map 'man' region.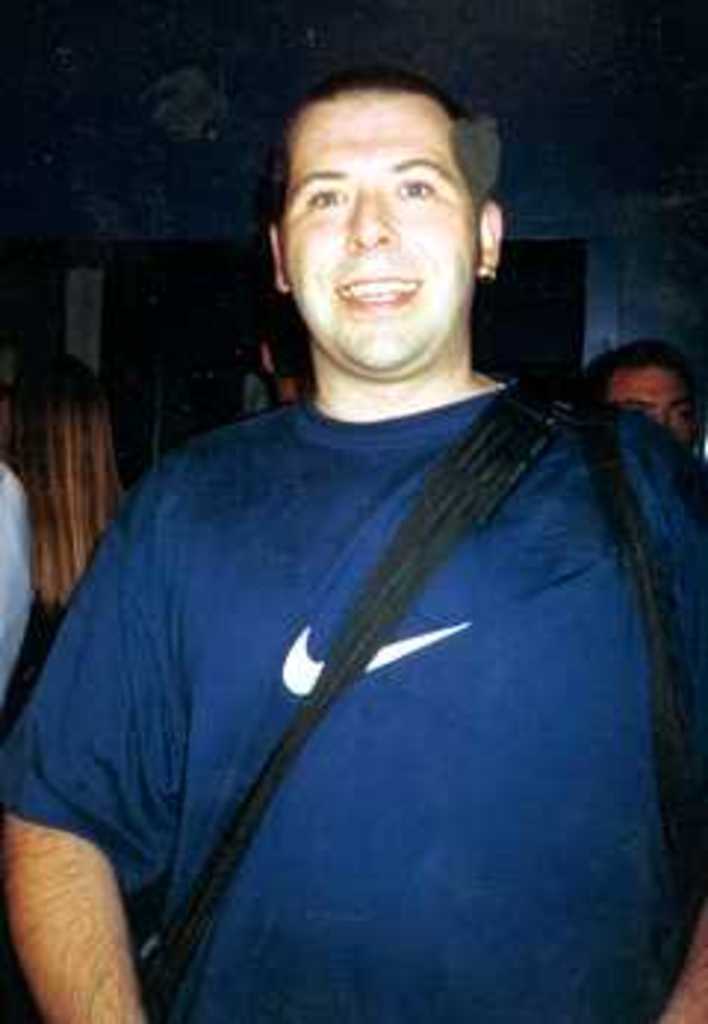
Mapped to BBox(41, 77, 687, 1021).
